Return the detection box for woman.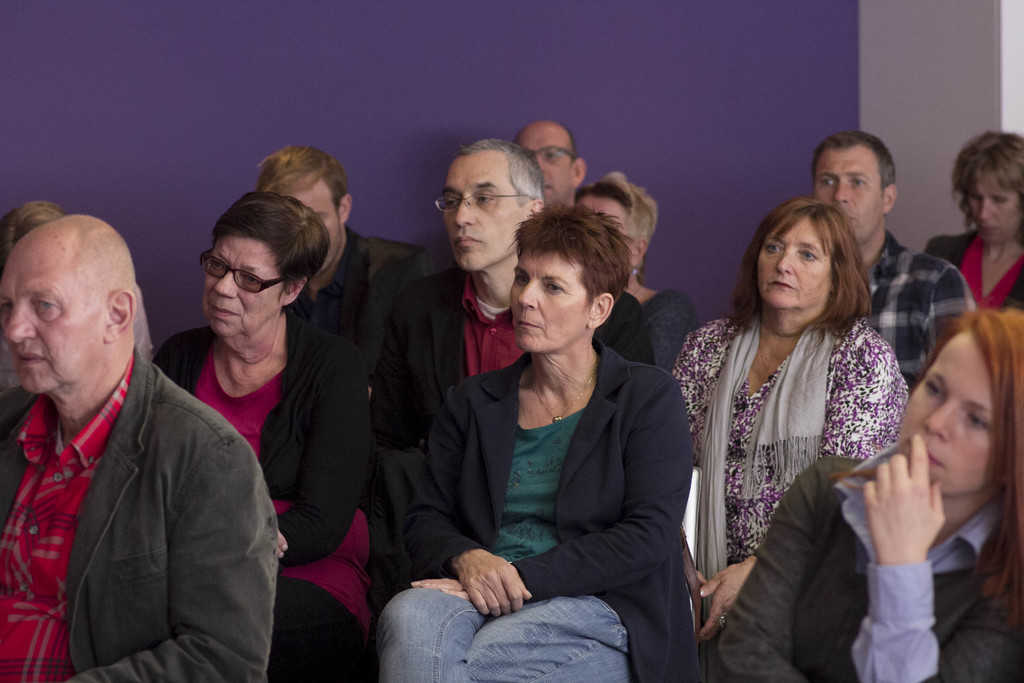
671/195/913/680.
